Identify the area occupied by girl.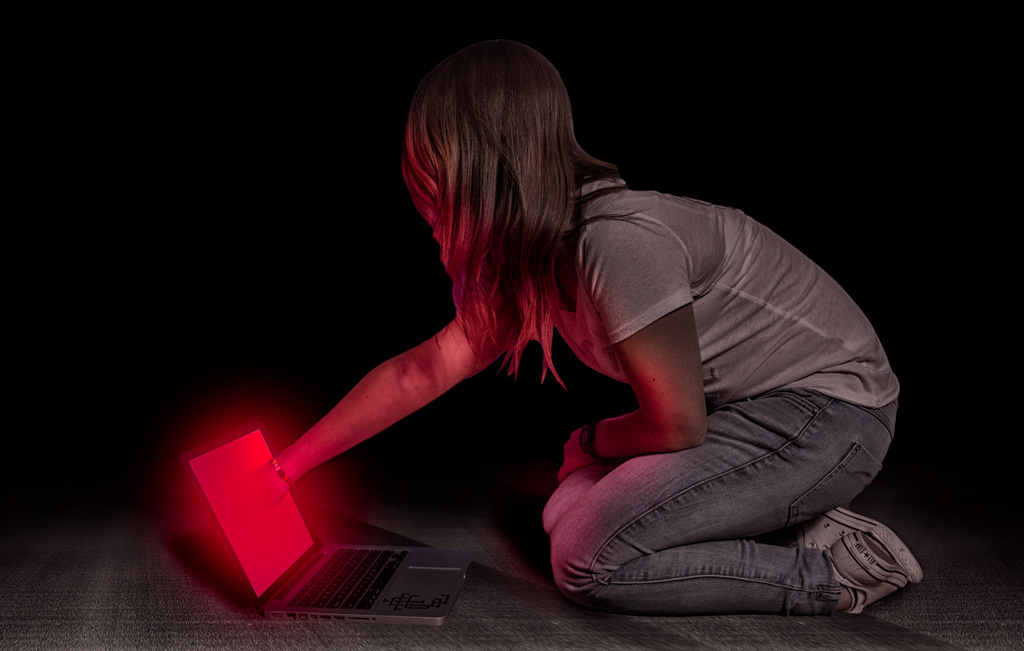
Area: x1=240 y1=57 x2=925 y2=610.
